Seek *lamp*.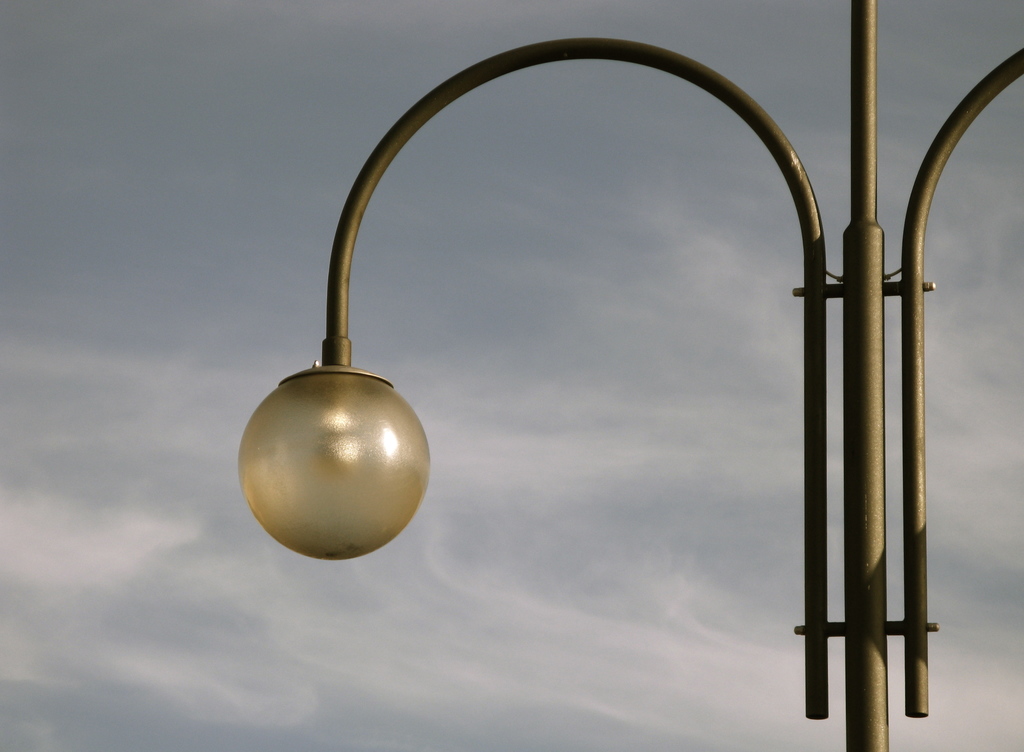
899:47:1023:720.
